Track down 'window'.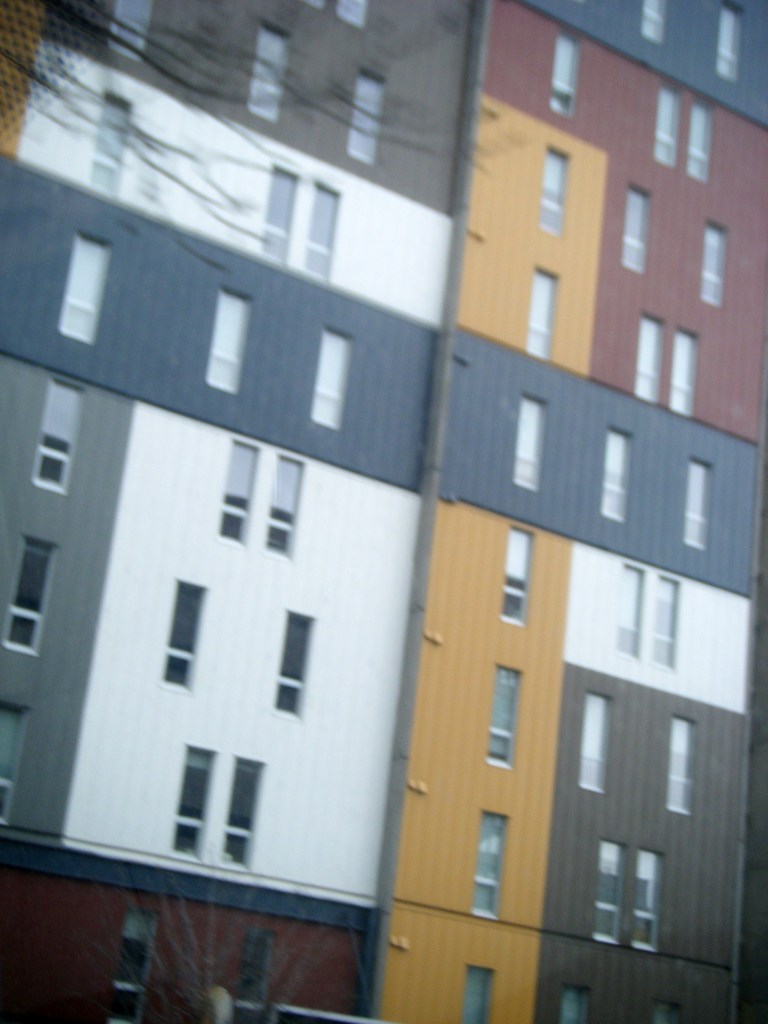
Tracked to <region>467, 968, 493, 1023</region>.
